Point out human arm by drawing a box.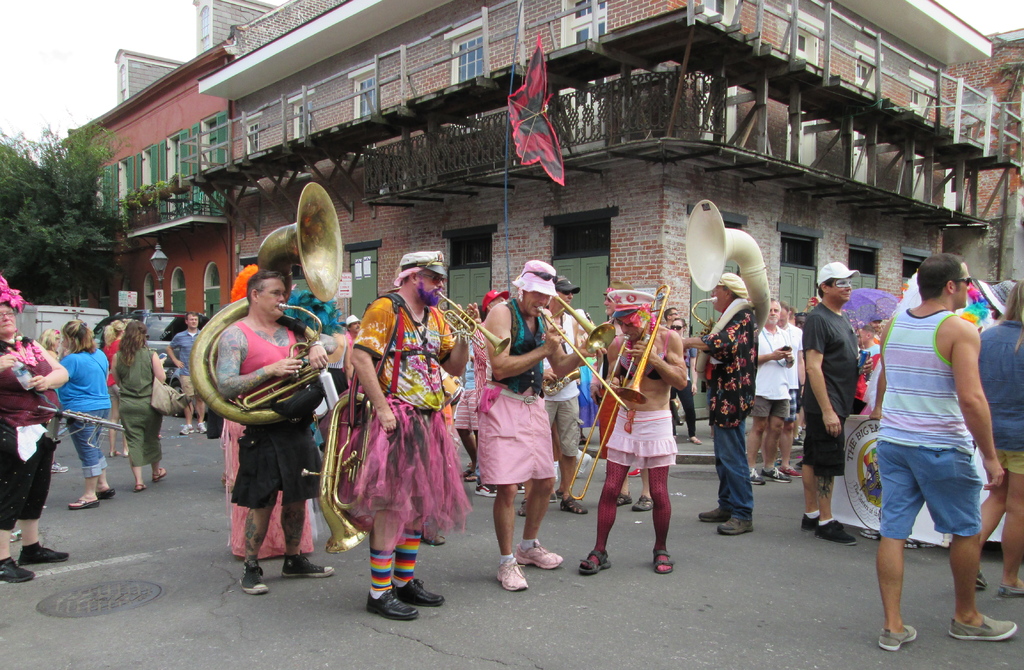
0/345/21/377.
